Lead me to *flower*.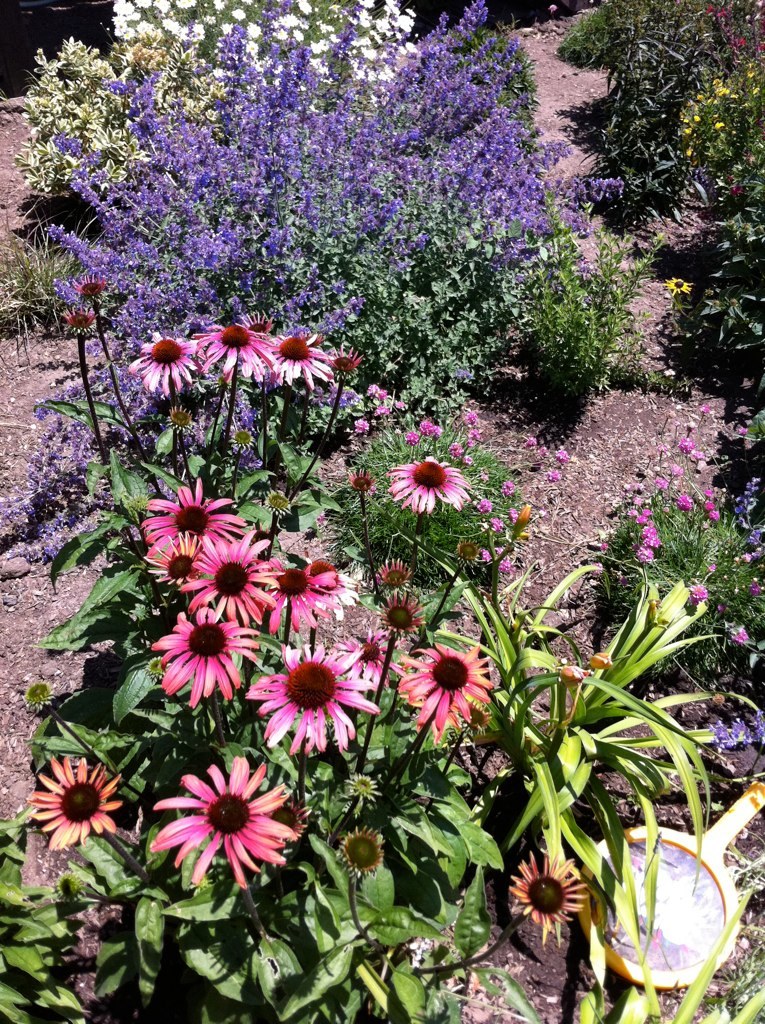
Lead to l=244, t=641, r=391, b=746.
